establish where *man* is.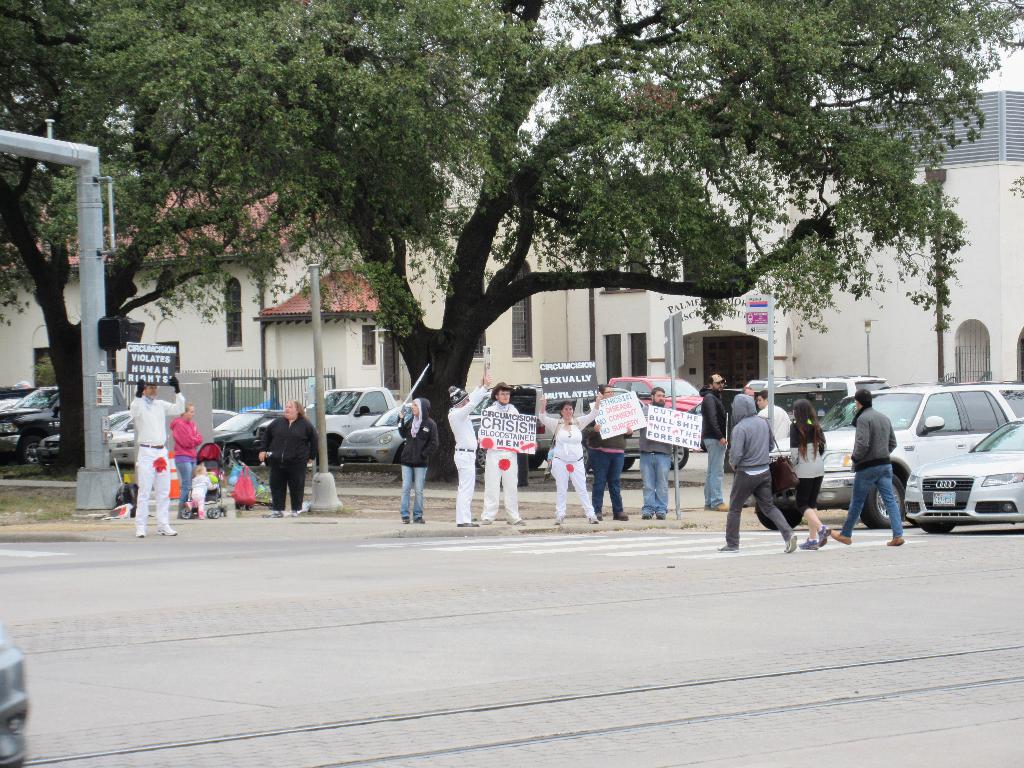
Established at [730, 388, 824, 568].
